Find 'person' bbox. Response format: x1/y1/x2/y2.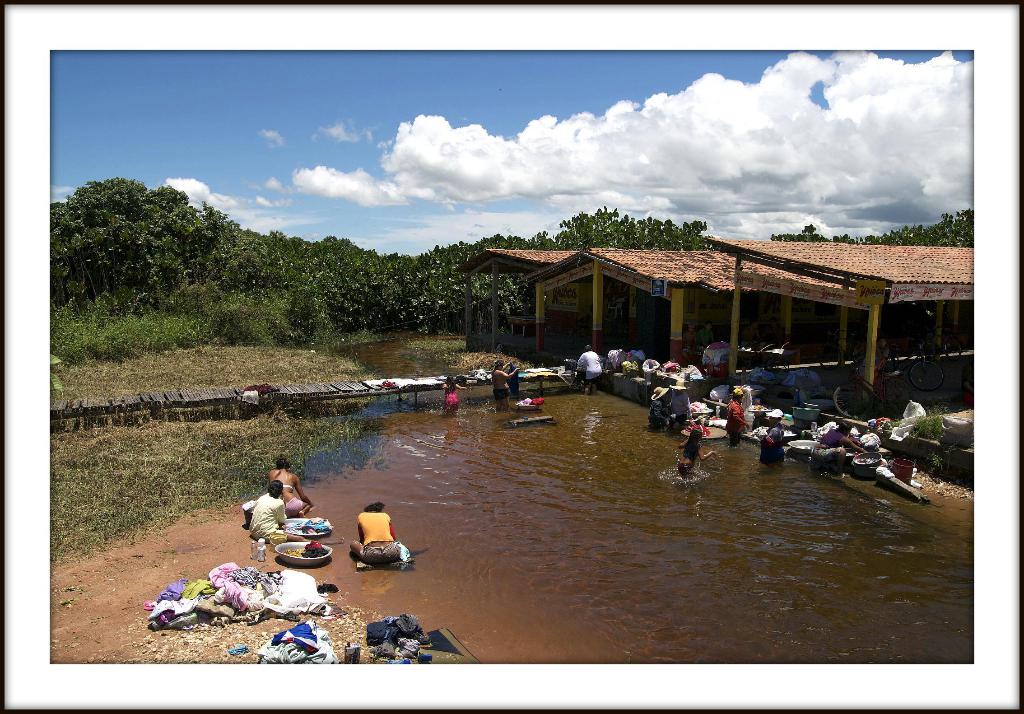
352/503/413/569.
